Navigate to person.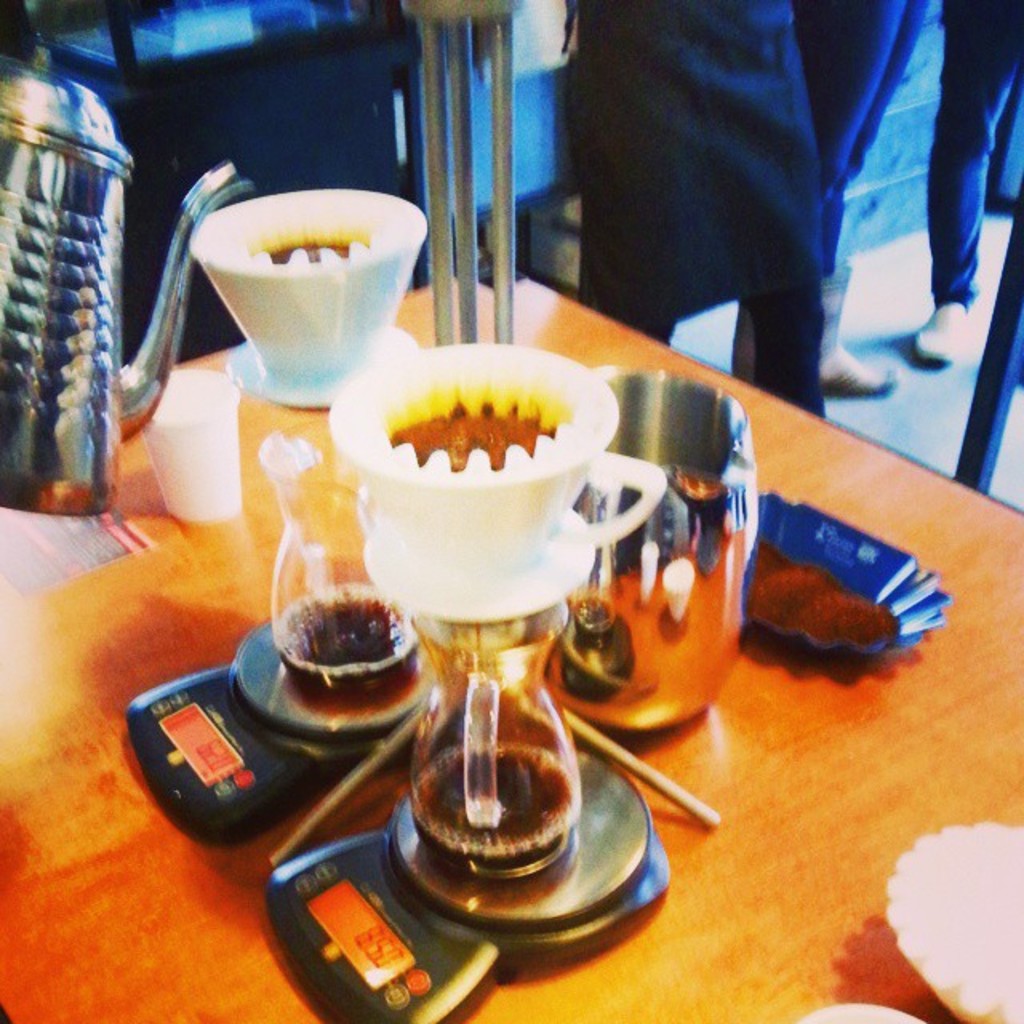
Navigation target: bbox=(546, 0, 829, 422).
